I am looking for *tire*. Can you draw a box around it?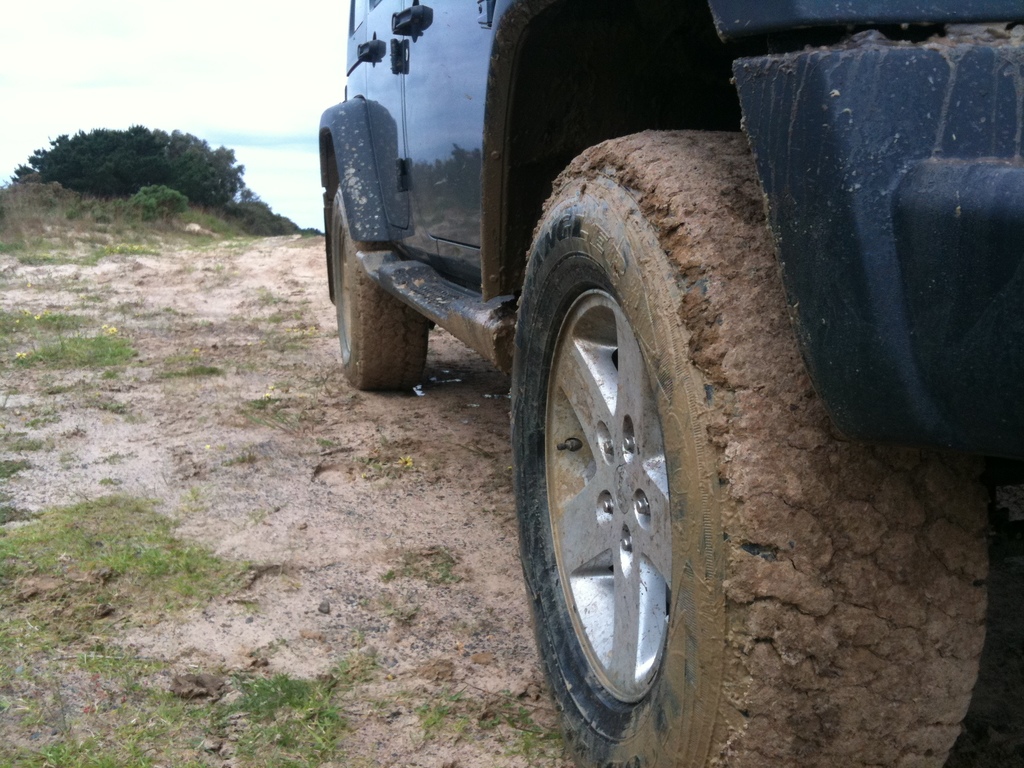
Sure, the bounding box is [514,125,988,764].
